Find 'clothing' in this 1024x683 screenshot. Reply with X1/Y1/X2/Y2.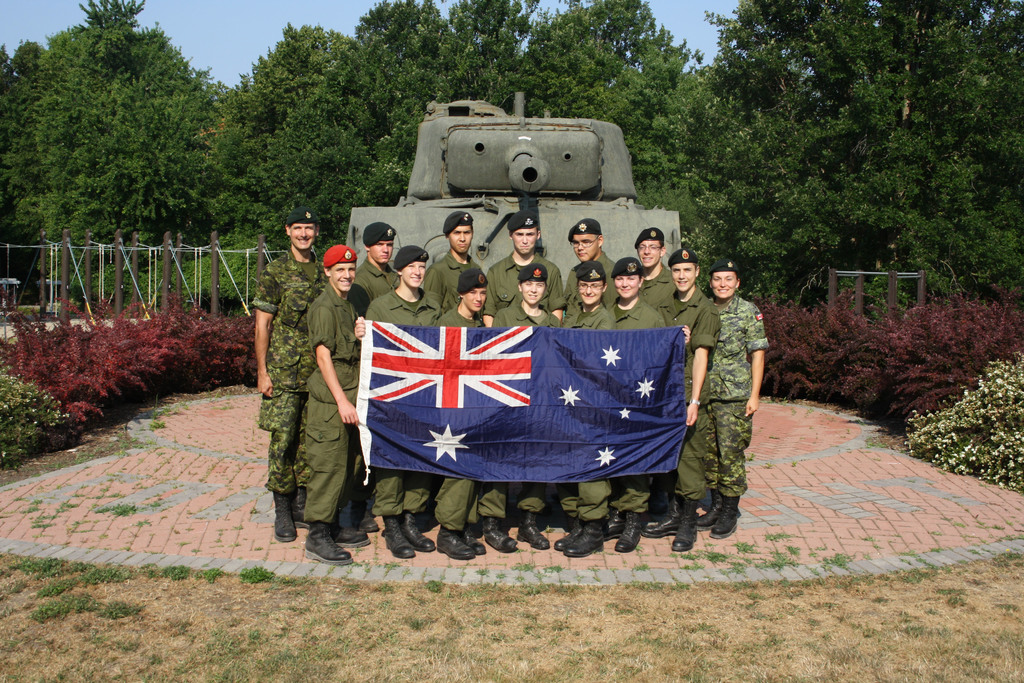
247/245/327/497.
